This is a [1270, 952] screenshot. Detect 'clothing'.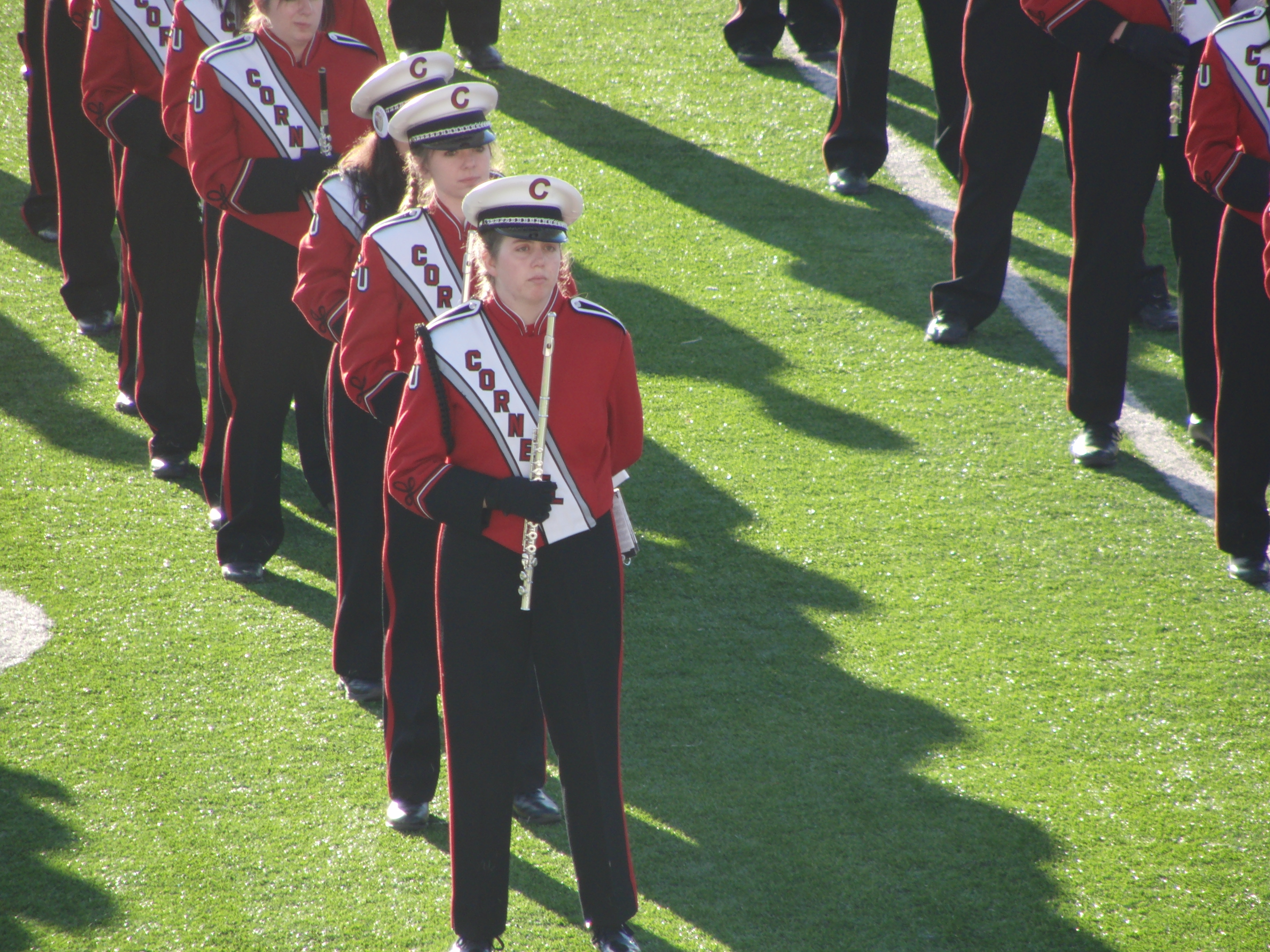
(left=25, top=0, right=85, bottom=141).
